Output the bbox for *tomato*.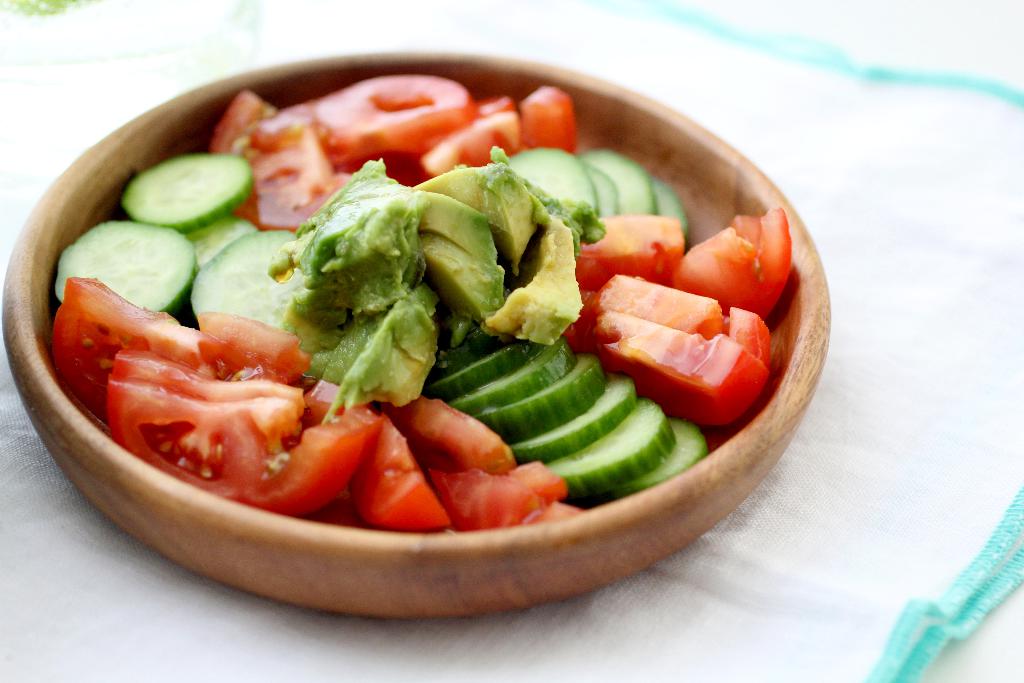
595/270/767/362.
